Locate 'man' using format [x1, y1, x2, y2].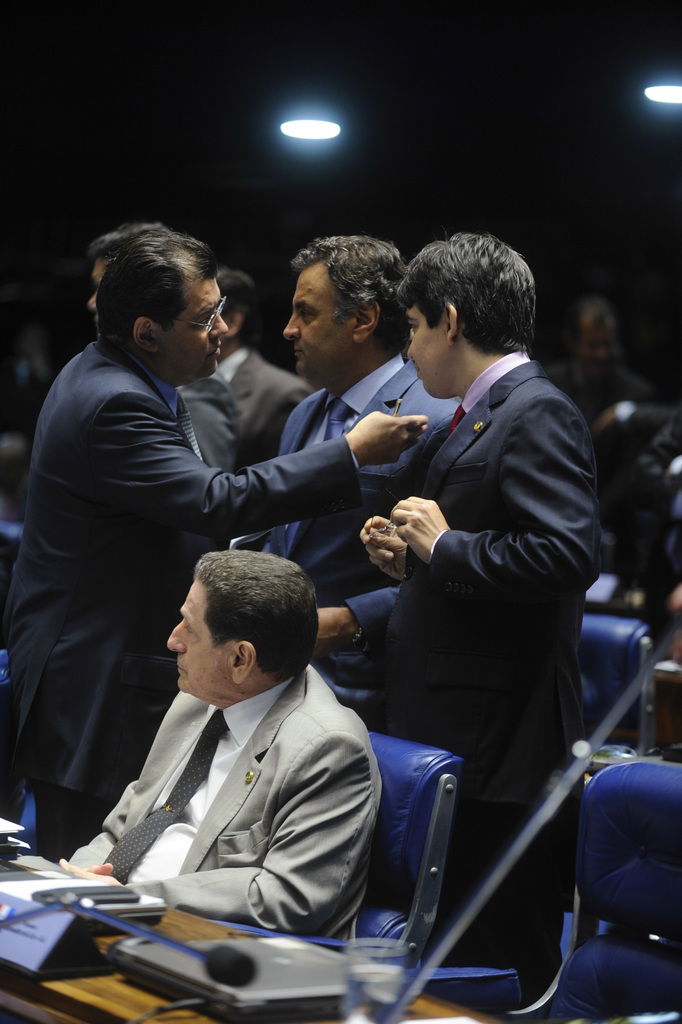
[202, 266, 320, 475].
